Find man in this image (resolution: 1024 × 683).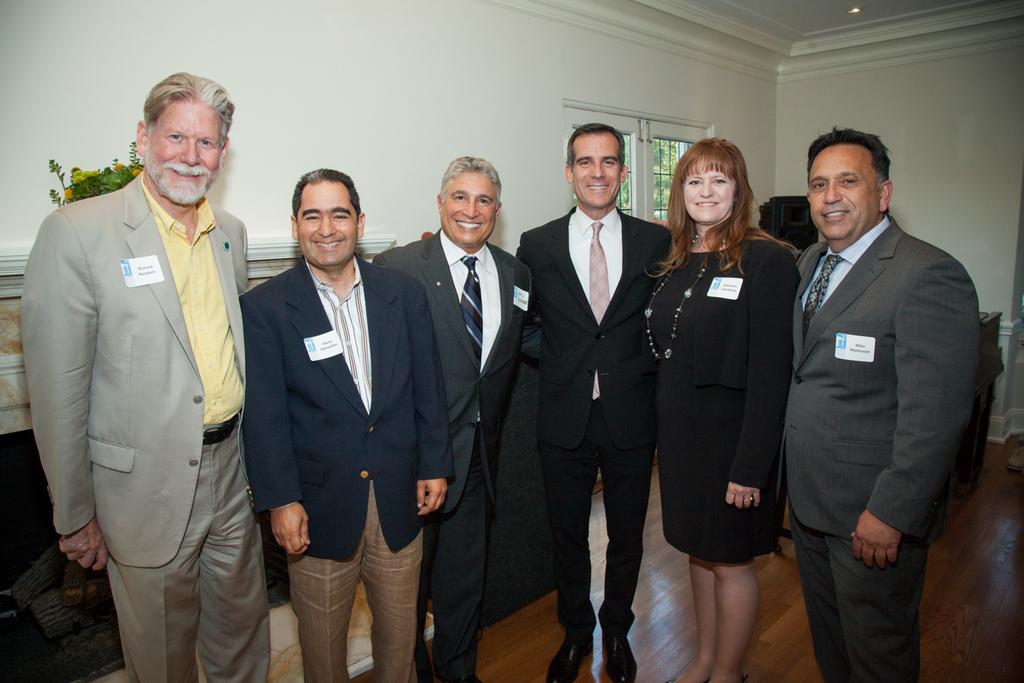
239 168 452 682.
